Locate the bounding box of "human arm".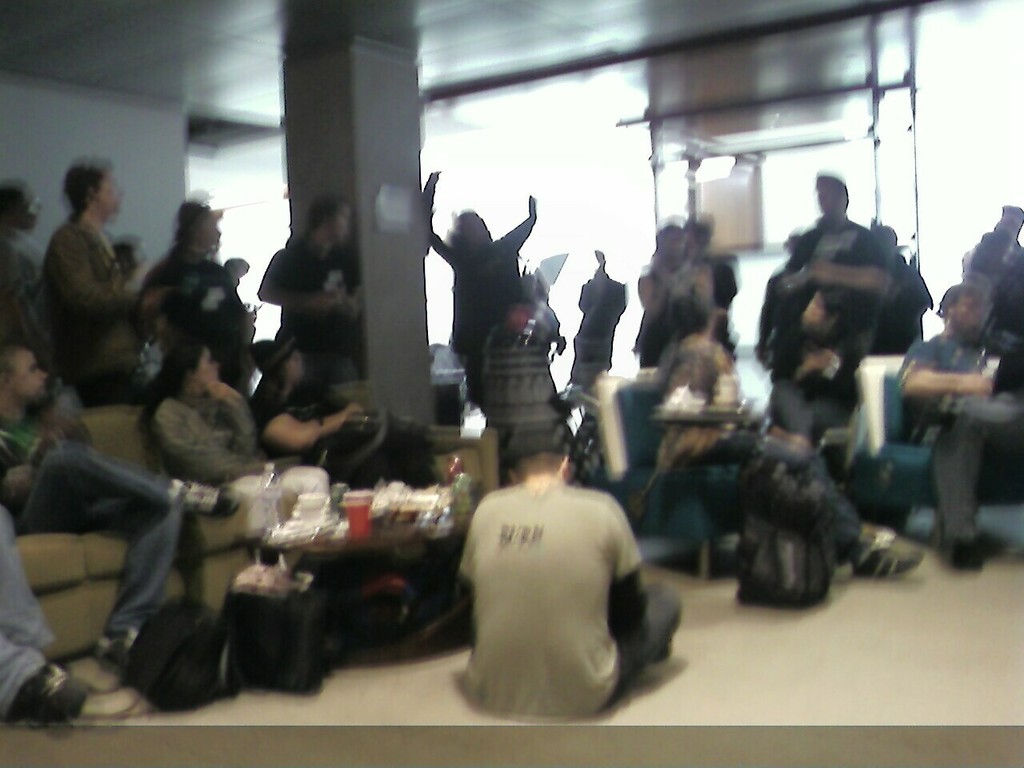
Bounding box: bbox=[144, 262, 186, 342].
